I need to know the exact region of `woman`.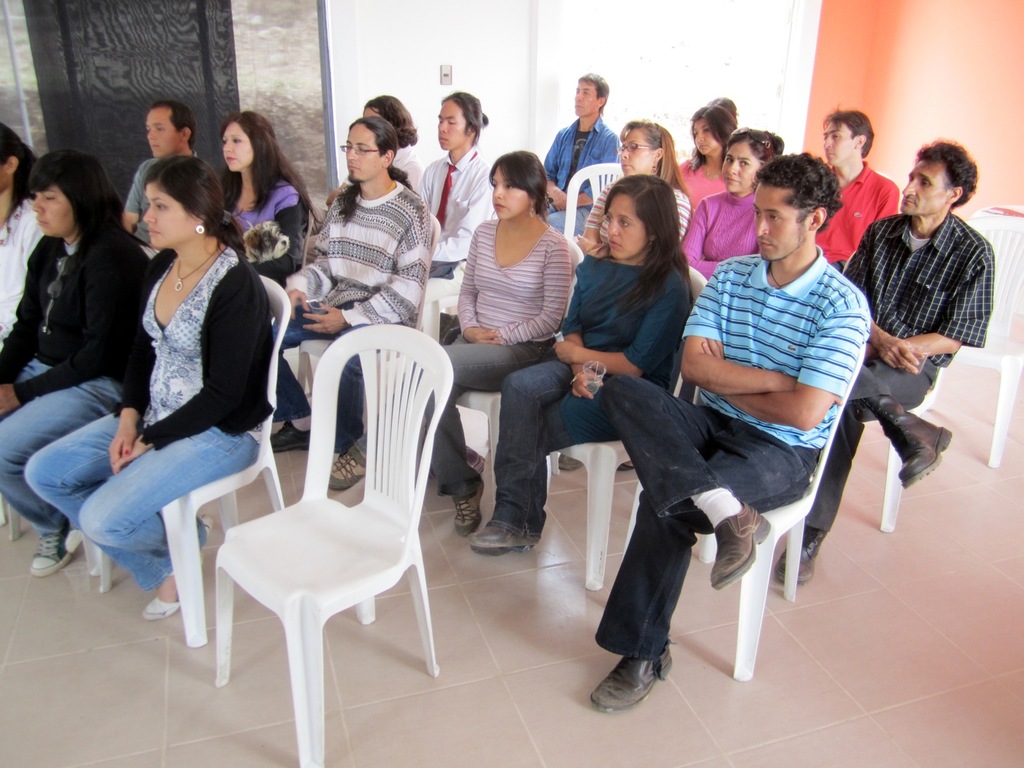
Region: 678, 119, 784, 278.
